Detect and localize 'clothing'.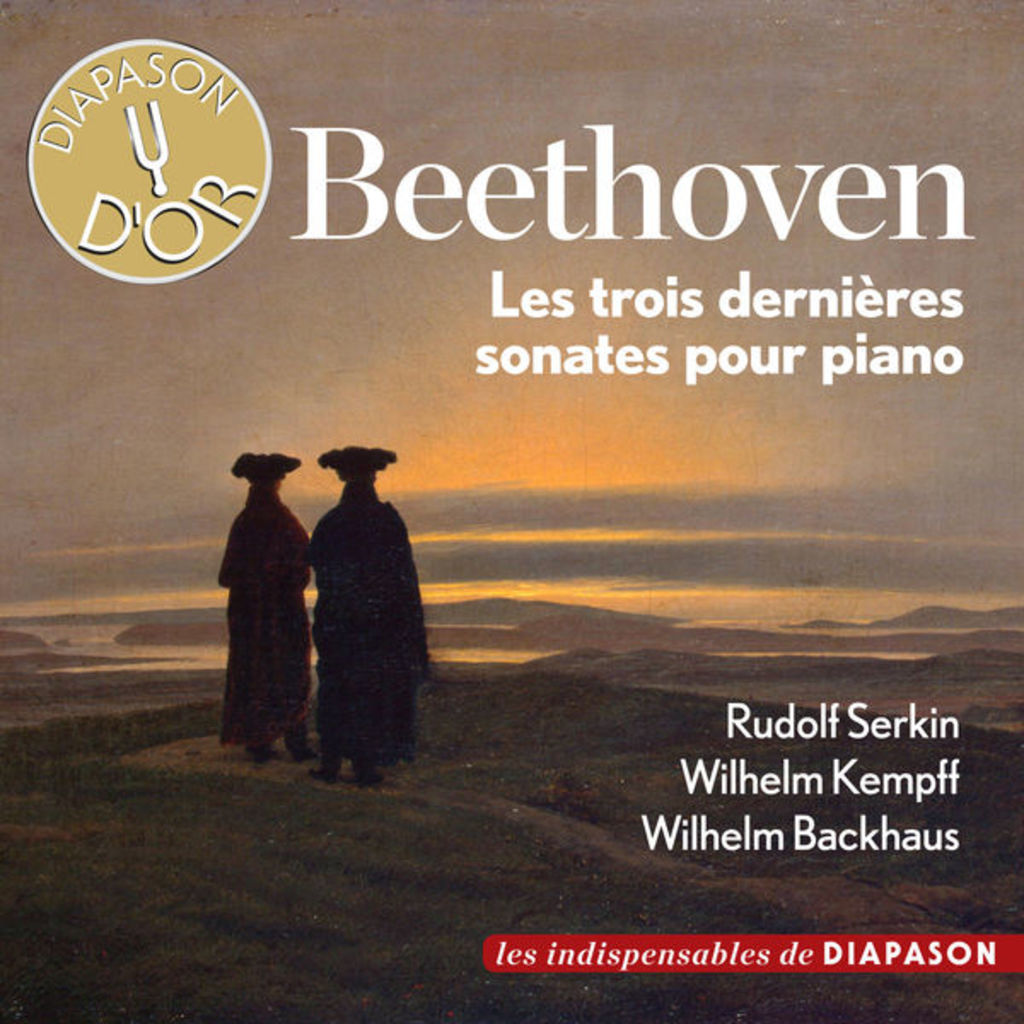
Localized at left=285, top=420, right=432, bottom=778.
